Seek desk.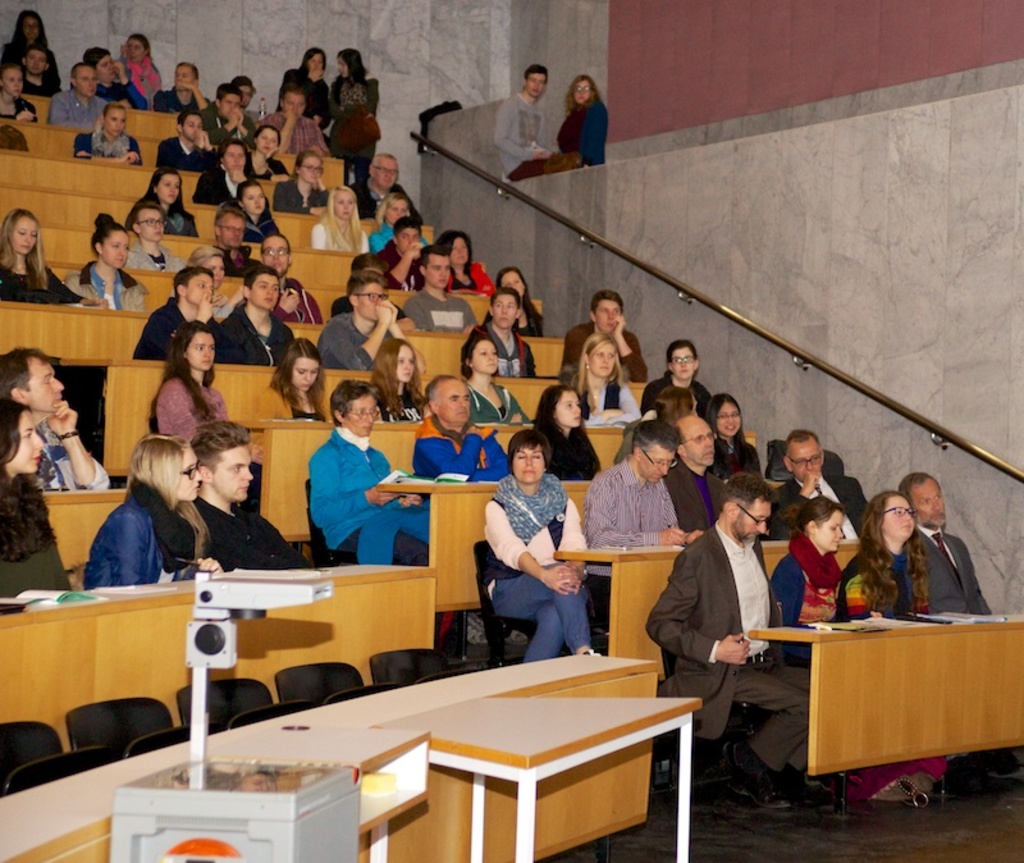
{"left": 552, "top": 540, "right": 868, "bottom": 675}.
